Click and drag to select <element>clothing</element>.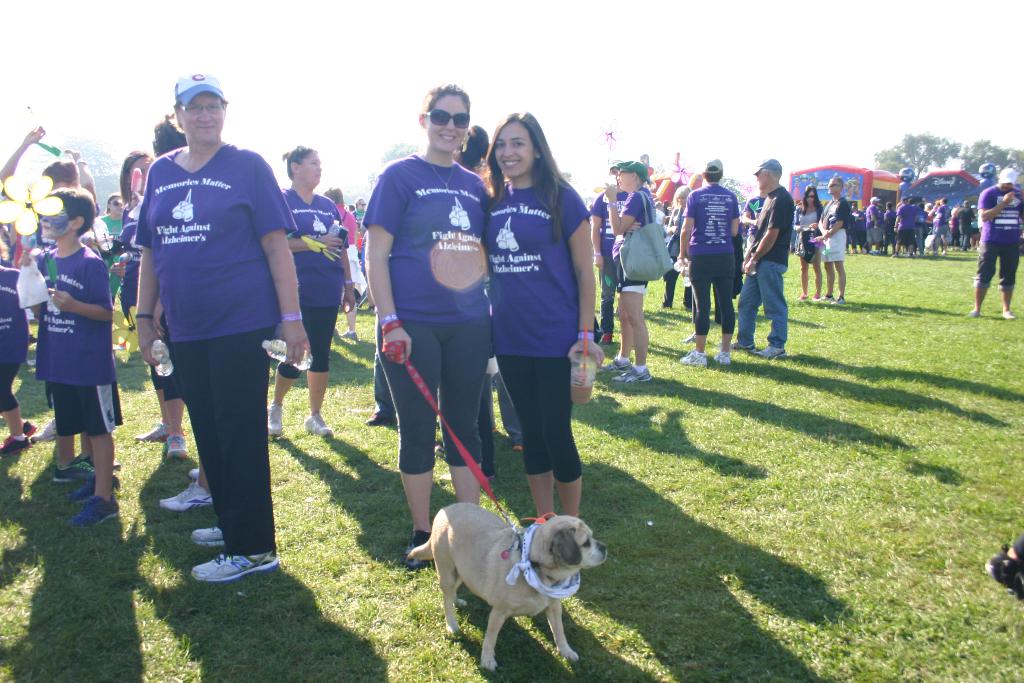
Selection: 331/197/362/299.
